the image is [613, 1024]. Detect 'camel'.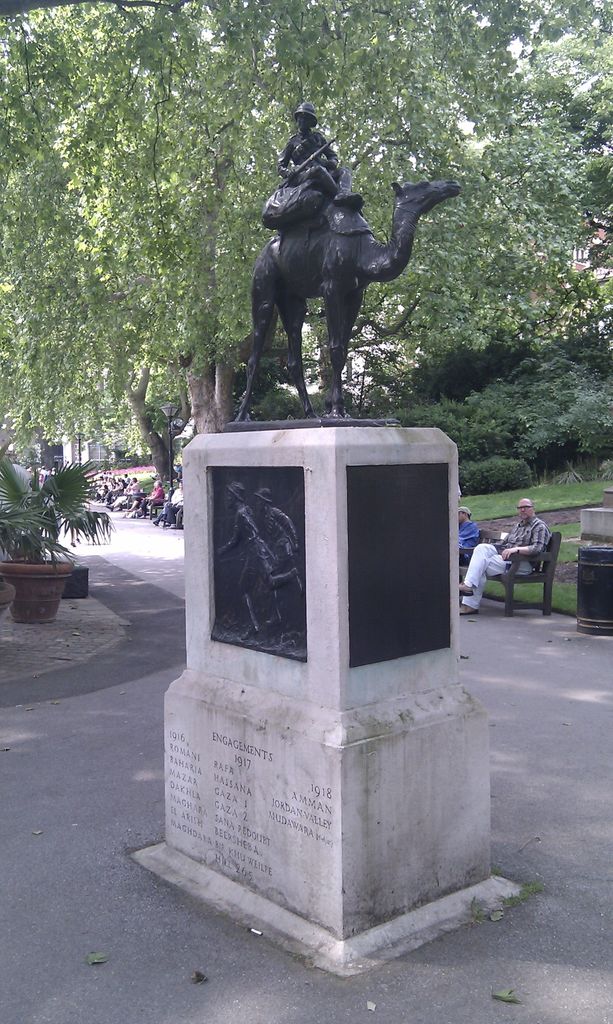
Detection: {"left": 231, "top": 181, "right": 465, "bottom": 426}.
